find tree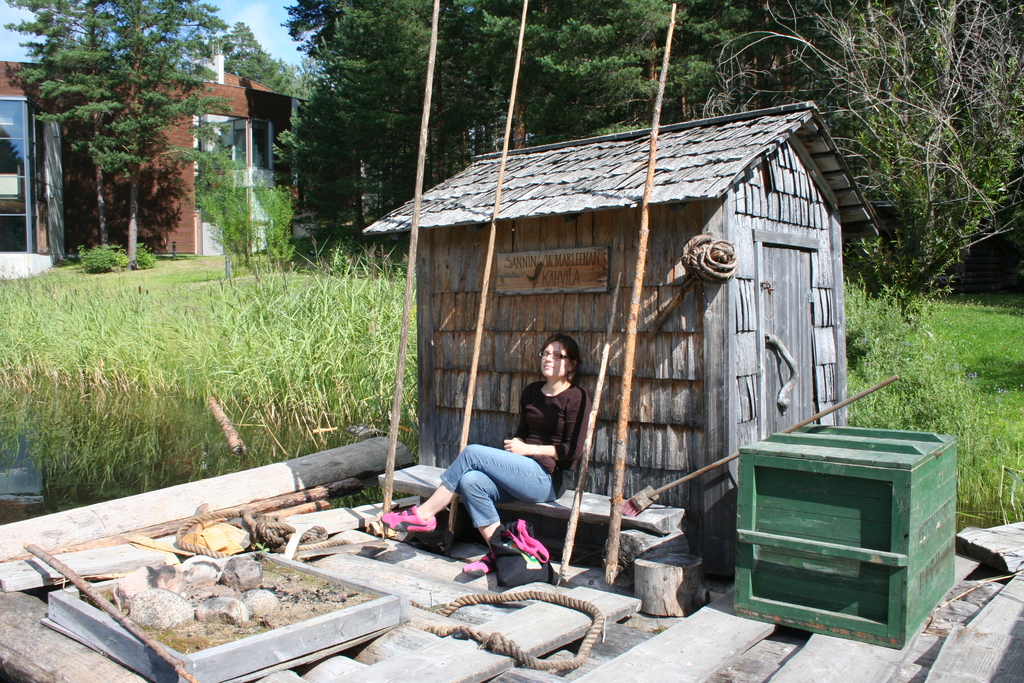
select_region(697, 0, 1023, 332)
